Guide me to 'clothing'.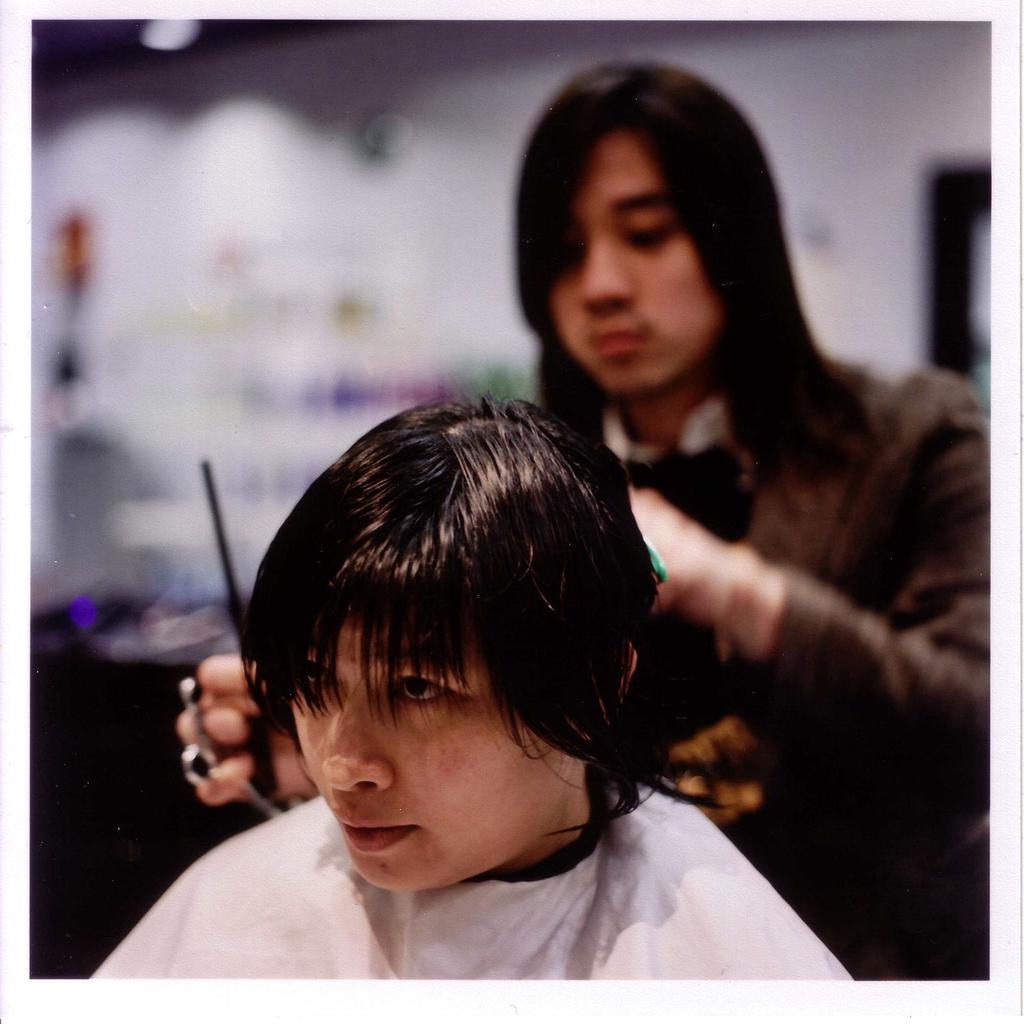
Guidance: pyautogui.locateOnScreen(590, 355, 989, 977).
